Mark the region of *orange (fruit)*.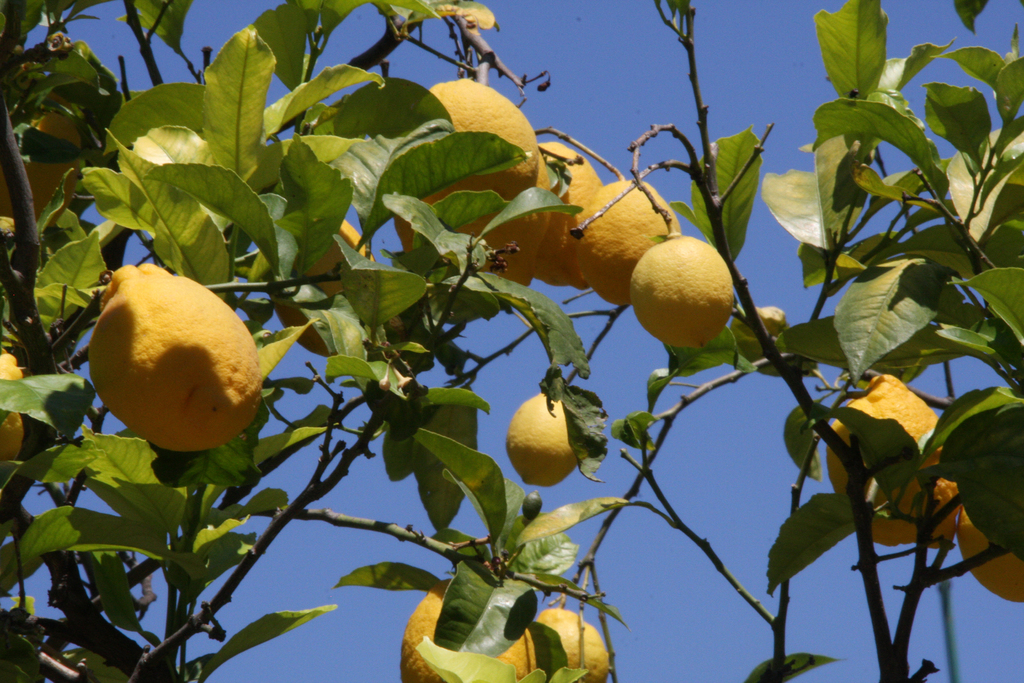
Region: select_region(537, 611, 604, 682).
